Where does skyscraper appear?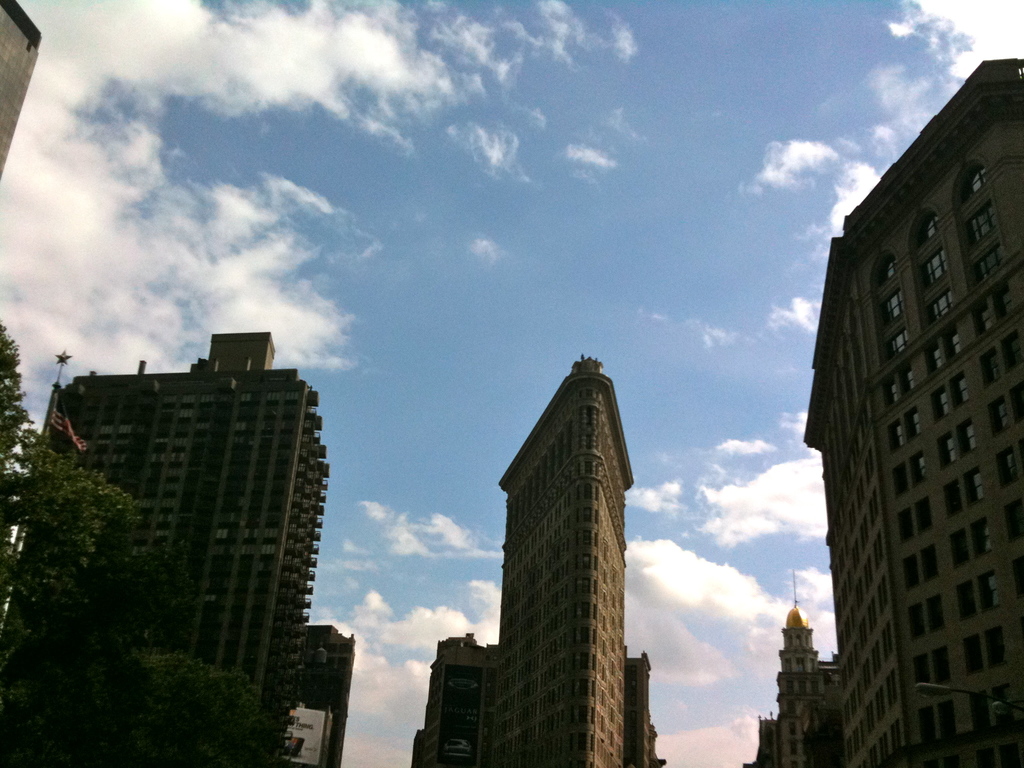
Appears at bbox(798, 54, 1023, 767).
